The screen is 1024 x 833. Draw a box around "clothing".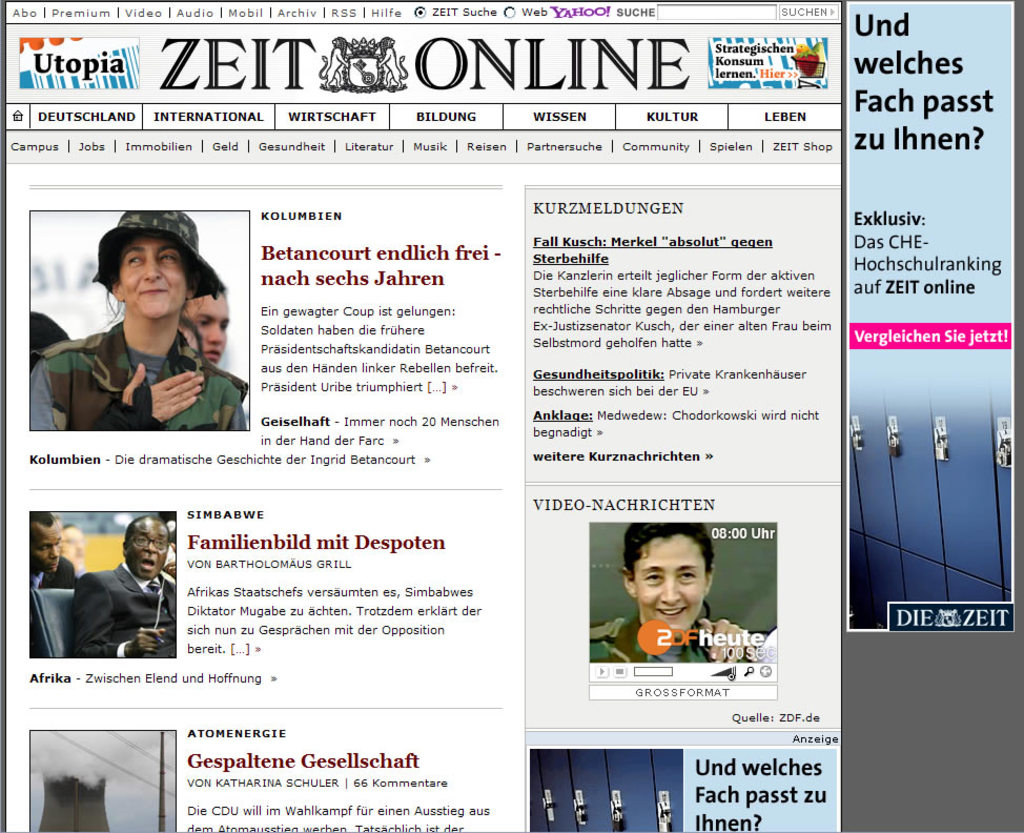
locate(589, 617, 753, 664).
